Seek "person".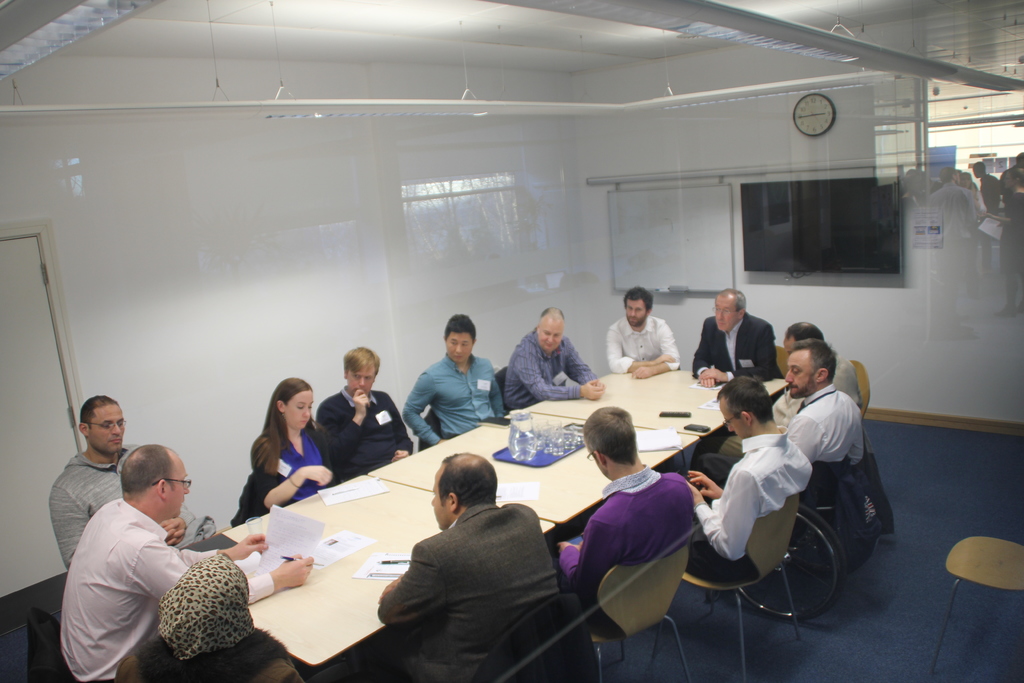
232,372,334,518.
